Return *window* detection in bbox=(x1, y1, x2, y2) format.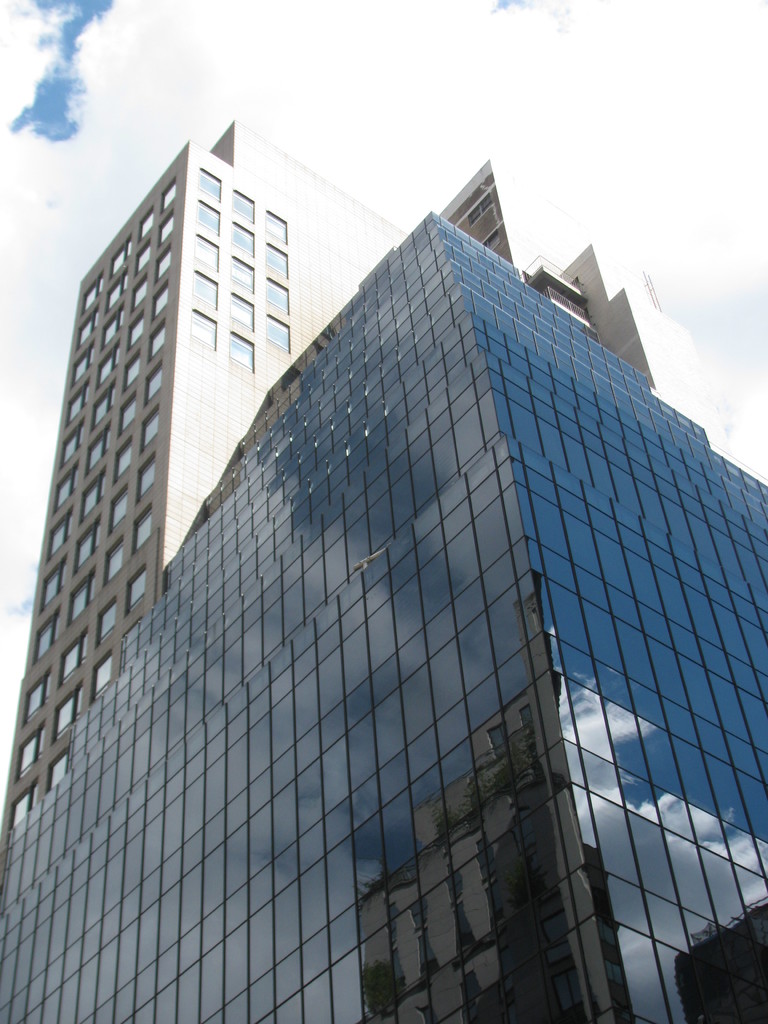
bbox=(144, 357, 163, 403).
